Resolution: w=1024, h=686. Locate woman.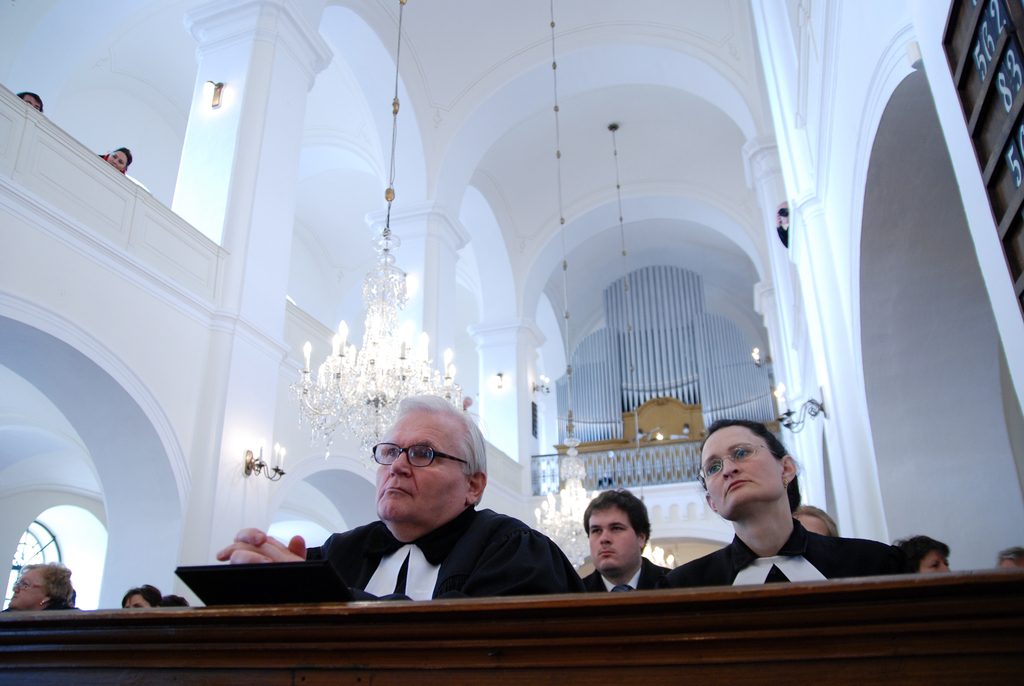
<box>157,589,191,616</box>.
